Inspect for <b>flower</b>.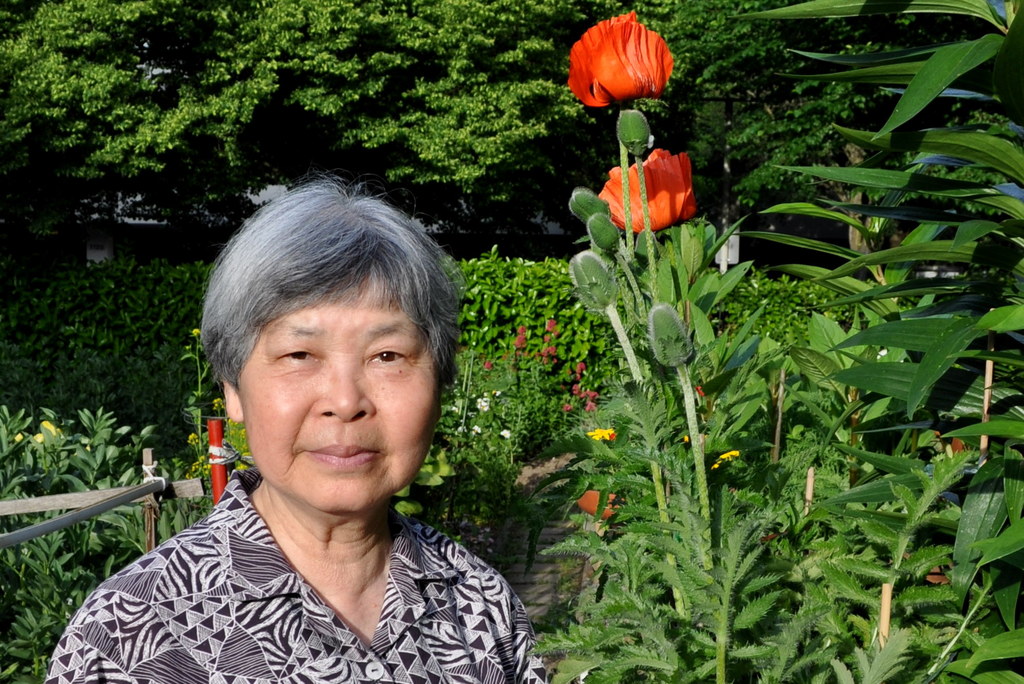
Inspection: BBox(564, 7, 677, 105).
